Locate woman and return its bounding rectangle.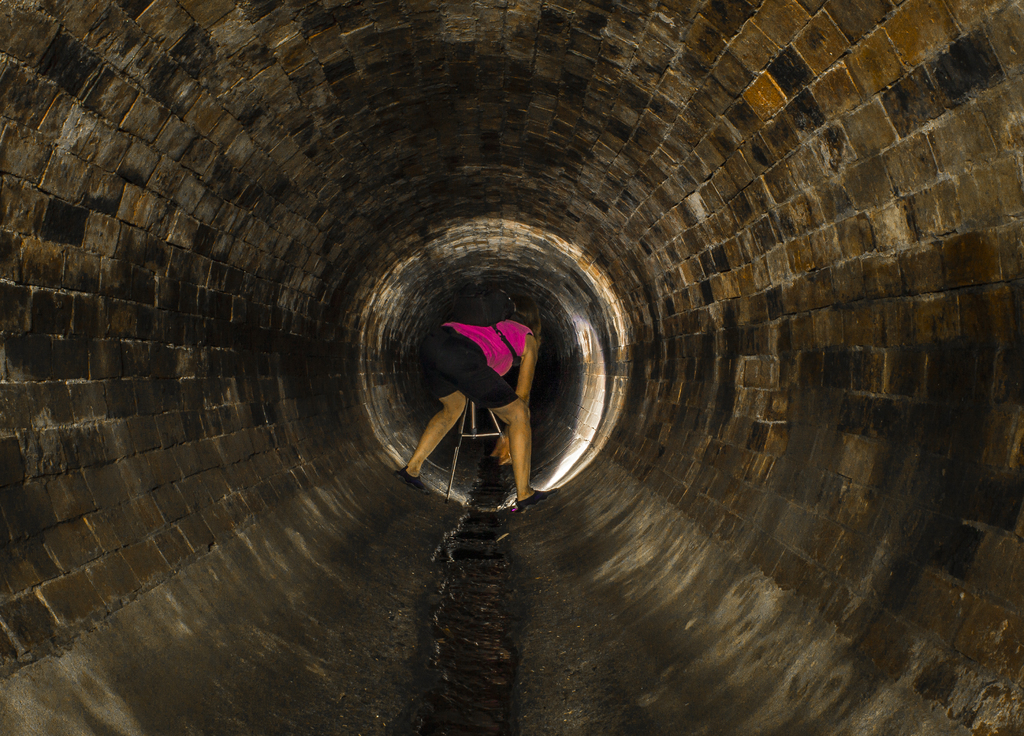
<box>394,312,565,516</box>.
